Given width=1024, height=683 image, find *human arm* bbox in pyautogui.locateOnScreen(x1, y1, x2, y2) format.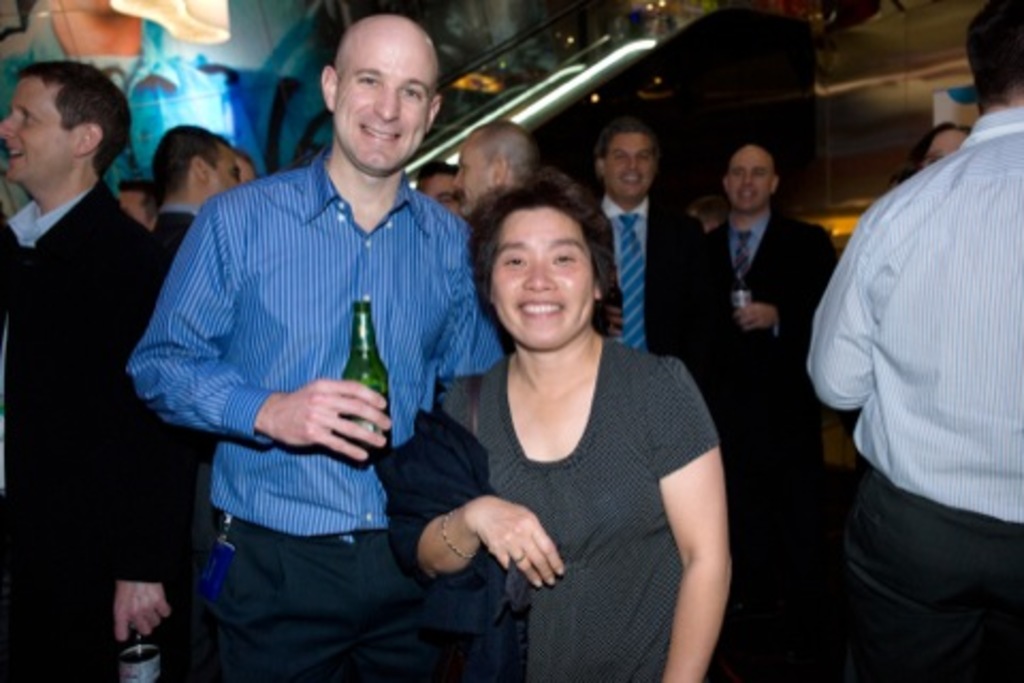
pyautogui.locateOnScreen(736, 218, 847, 335).
